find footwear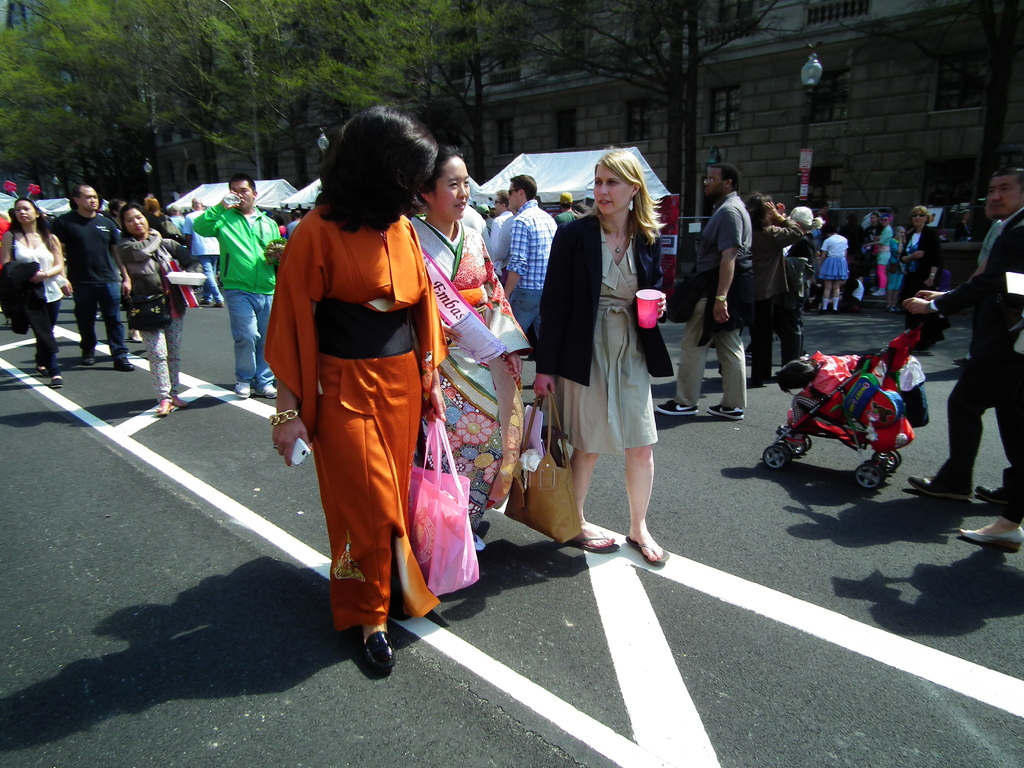
BBox(386, 599, 412, 624)
